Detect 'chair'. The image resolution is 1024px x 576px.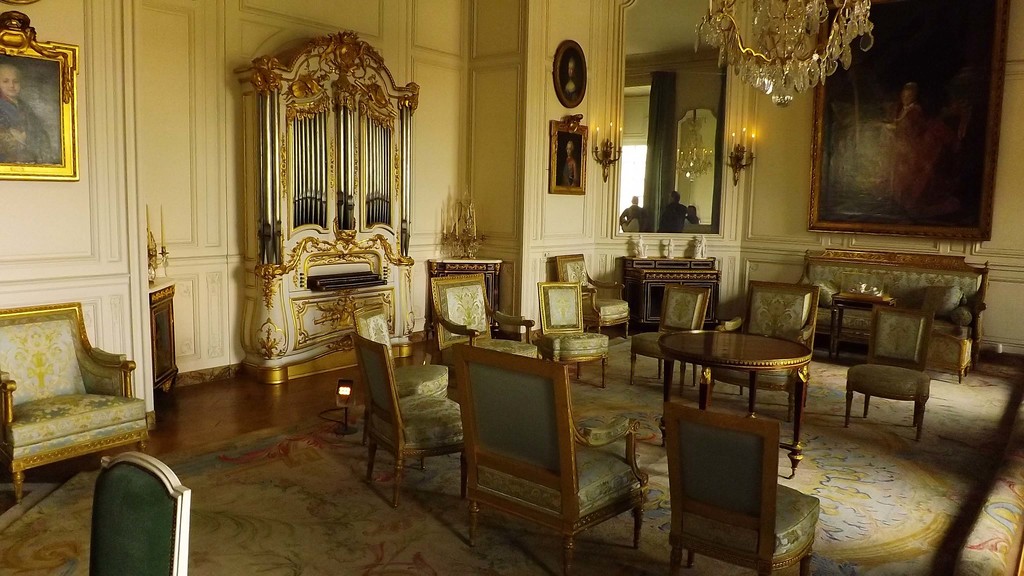
(0,300,148,512).
